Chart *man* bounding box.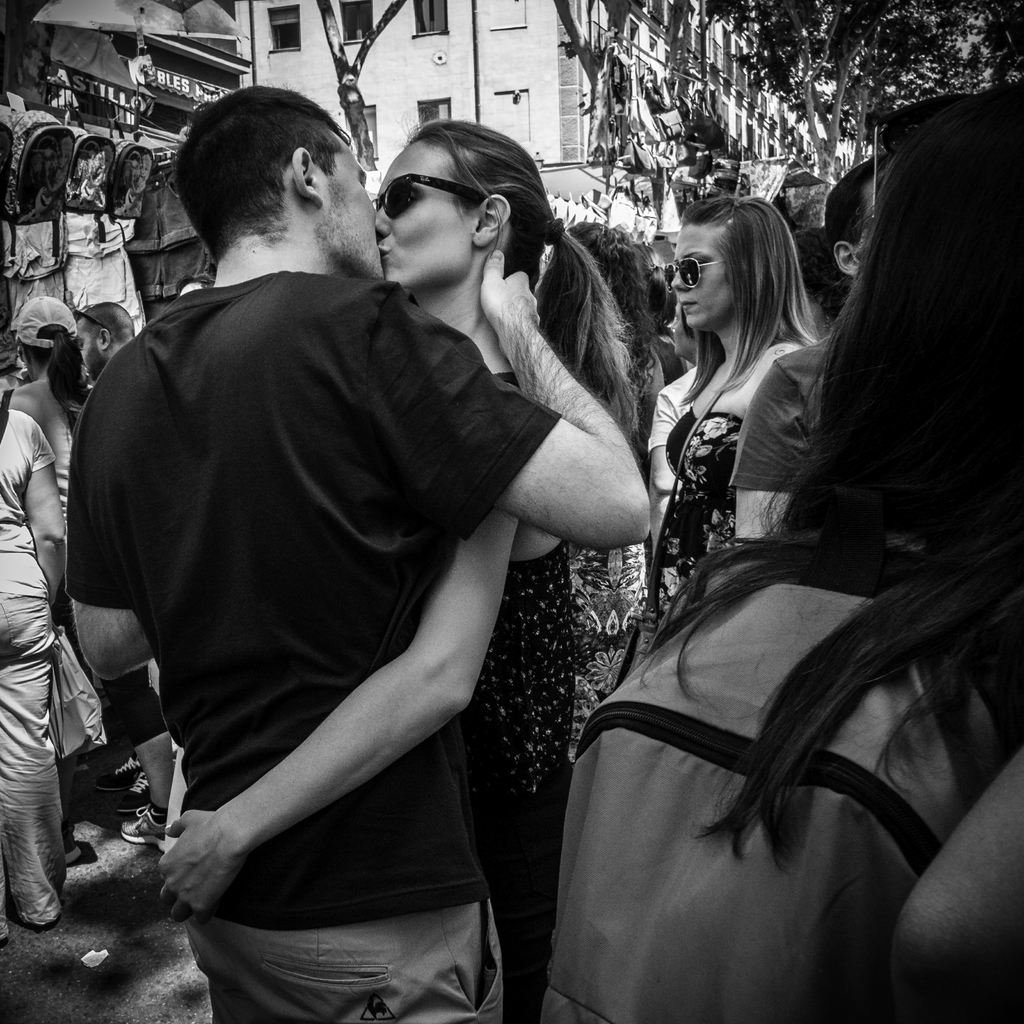
Charted: [81, 301, 137, 385].
